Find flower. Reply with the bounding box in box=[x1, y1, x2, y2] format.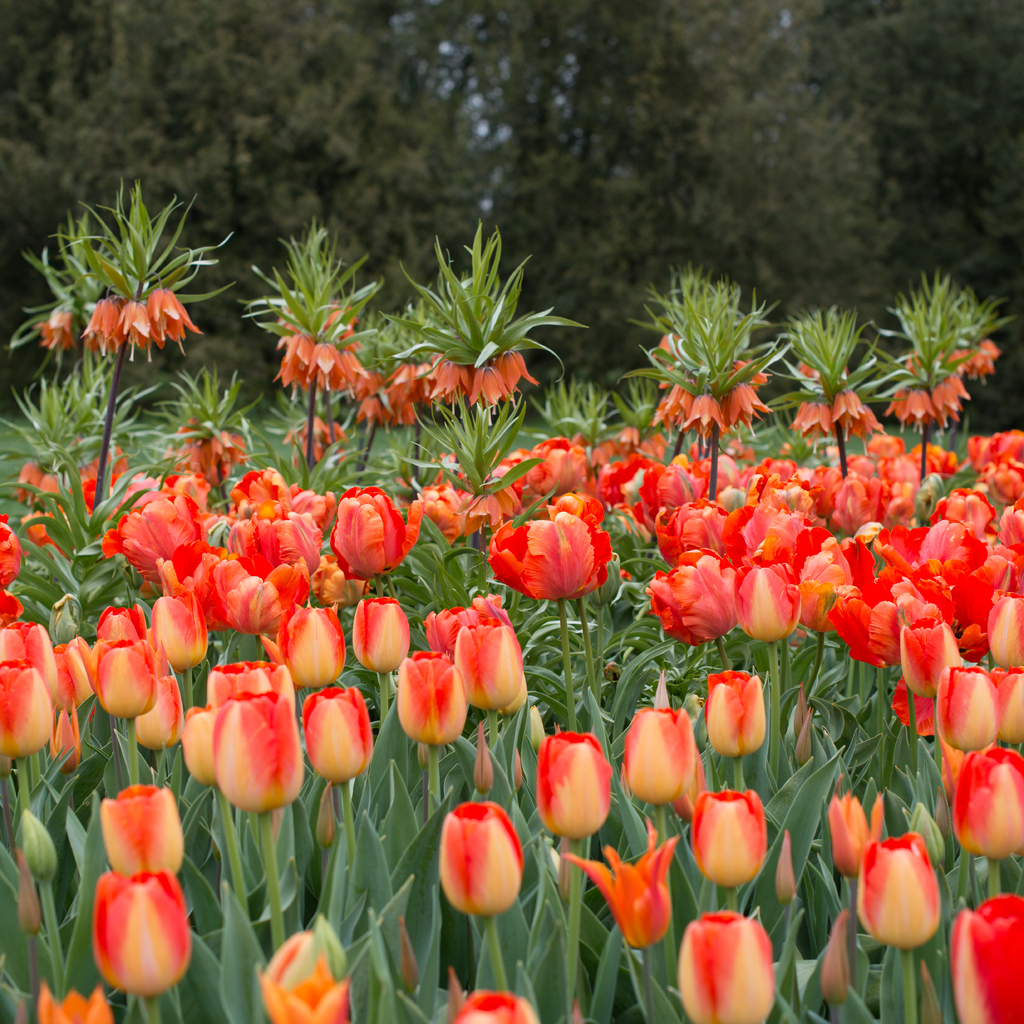
box=[0, 621, 56, 750].
